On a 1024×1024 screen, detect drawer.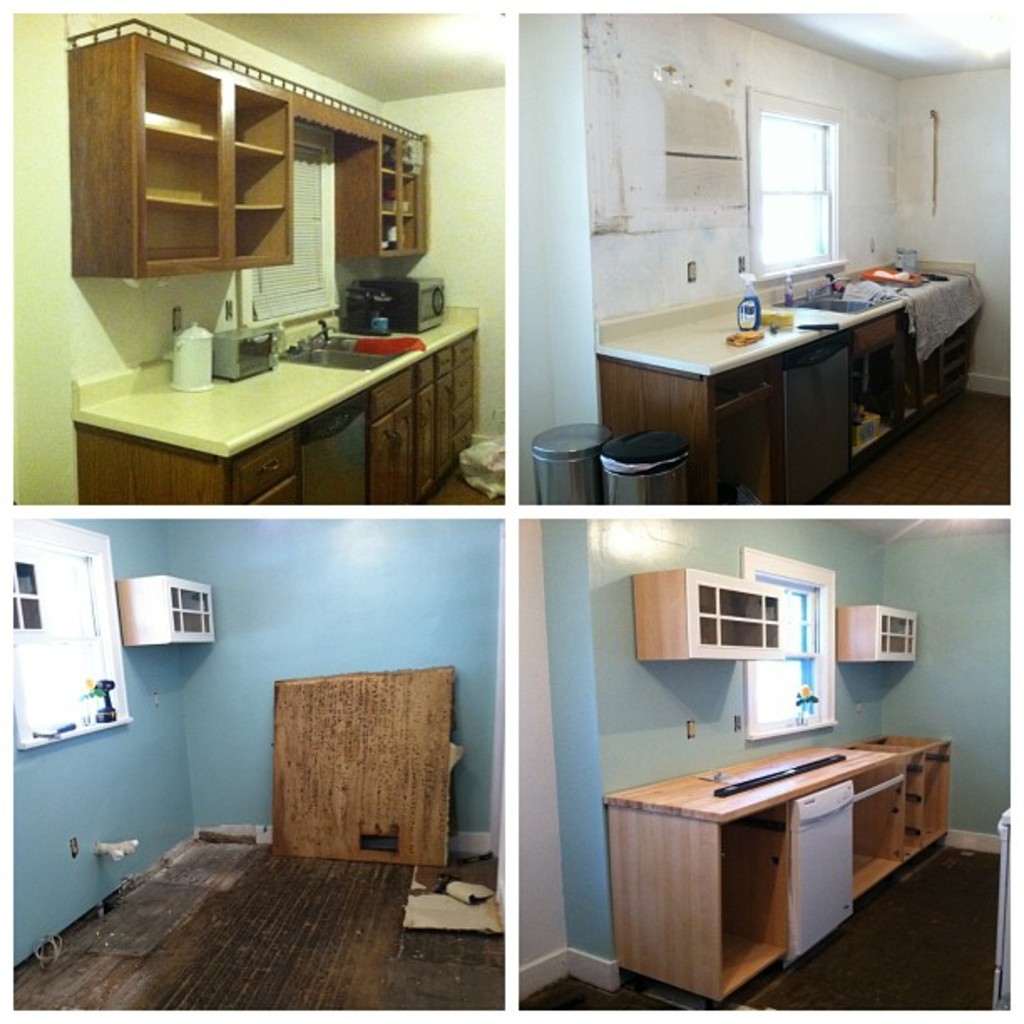
233 428 294 509.
